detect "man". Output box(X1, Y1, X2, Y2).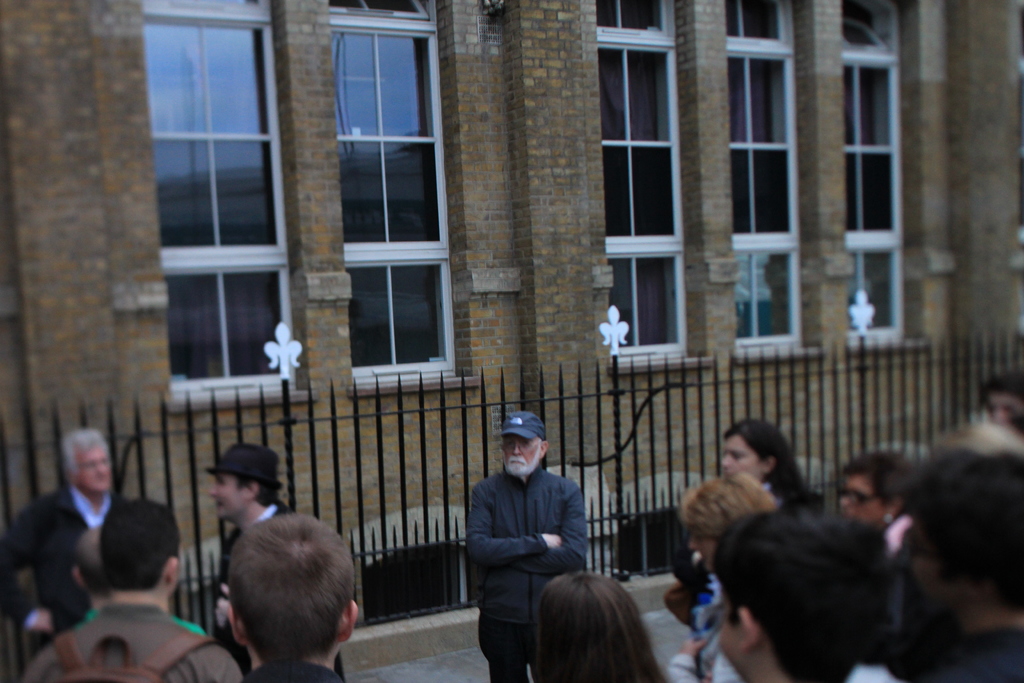
box(0, 426, 124, 645).
